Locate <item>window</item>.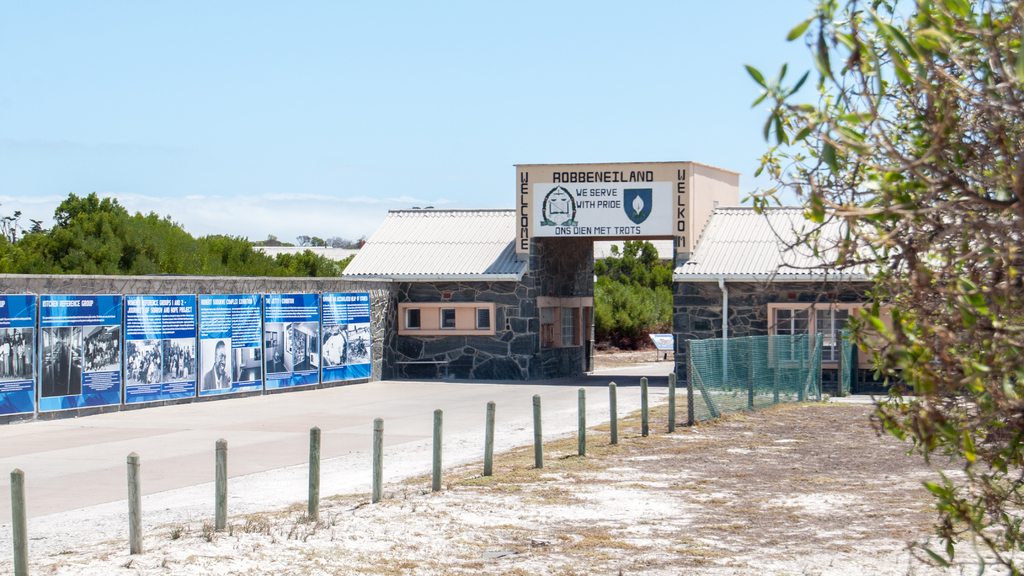
Bounding box: box(563, 305, 579, 346).
